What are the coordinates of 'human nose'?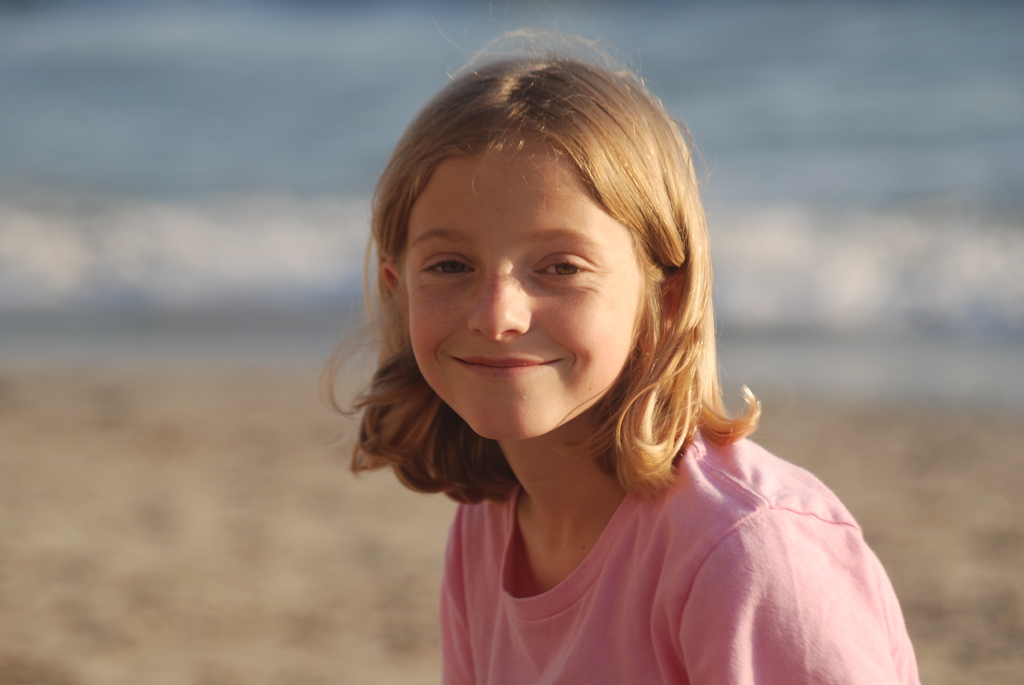
465, 272, 530, 345.
